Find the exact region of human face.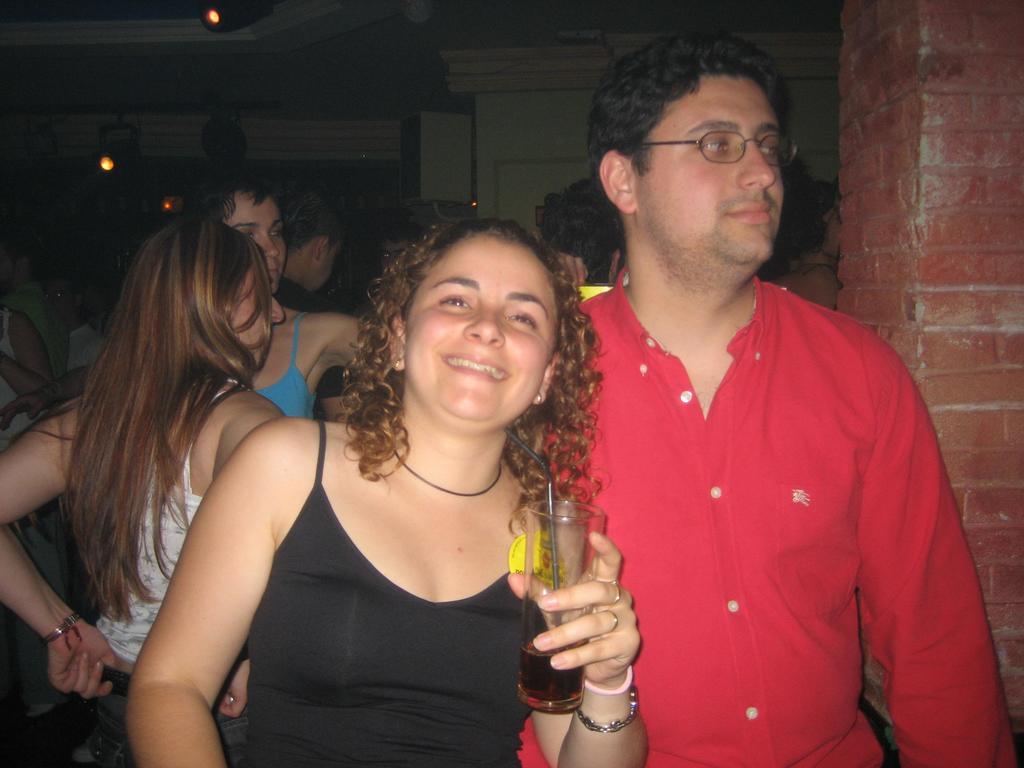
Exact region: pyautogui.locateOnScreen(408, 234, 559, 430).
